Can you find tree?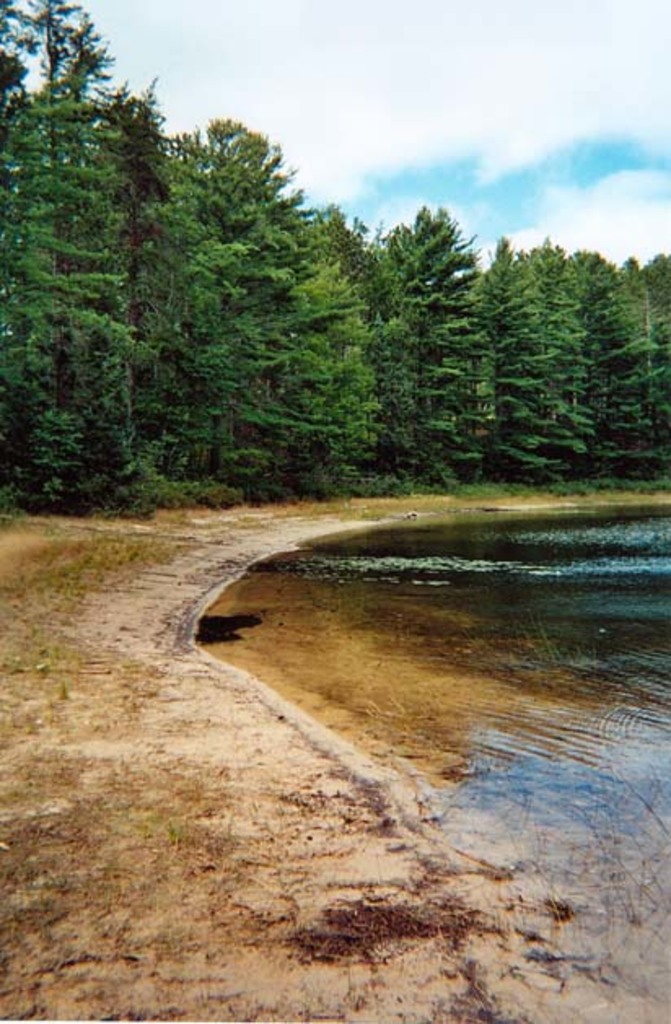
Yes, bounding box: [85, 67, 164, 510].
